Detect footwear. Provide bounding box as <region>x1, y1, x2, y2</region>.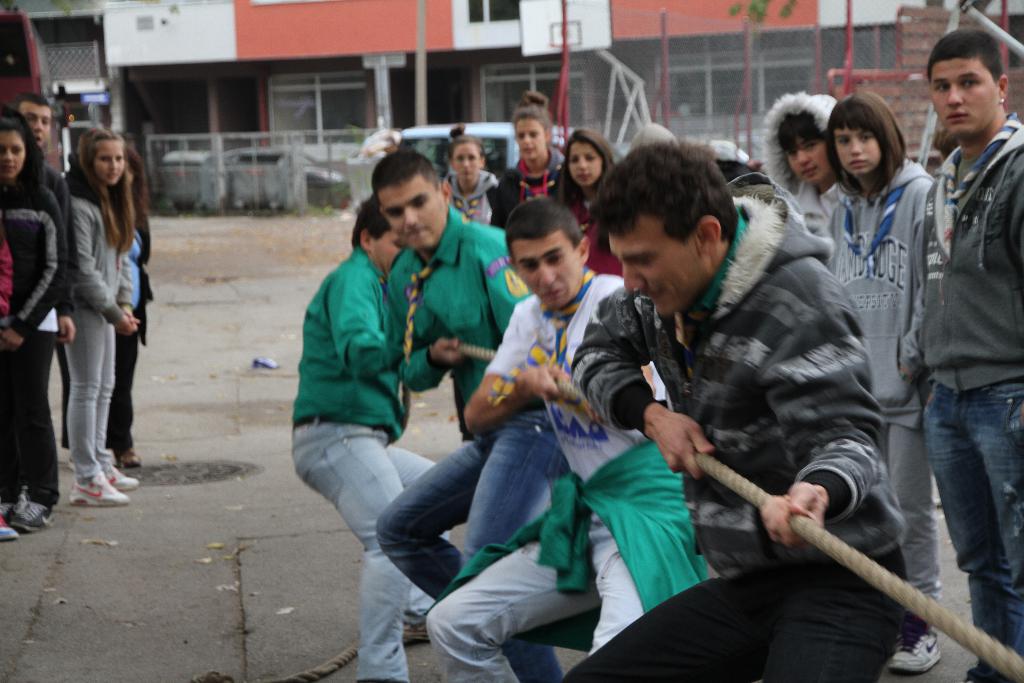
<region>888, 624, 943, 678</region>.
